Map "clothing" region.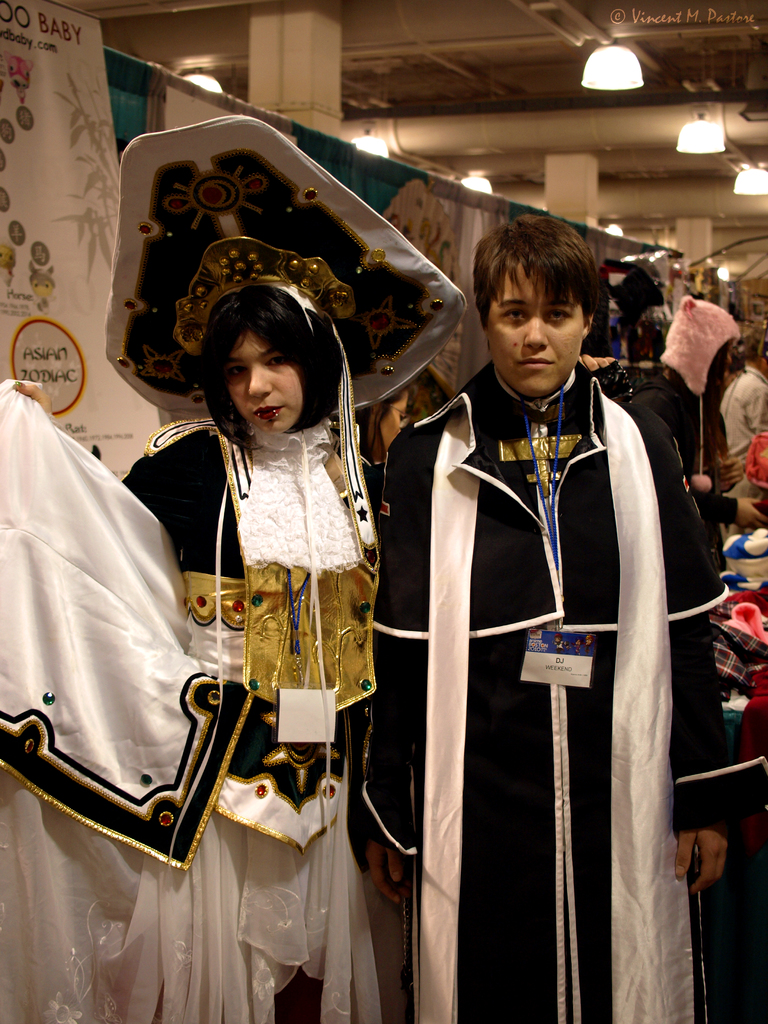
Mapped to <bbox>370, 361, 737, 1023</bbox>.
